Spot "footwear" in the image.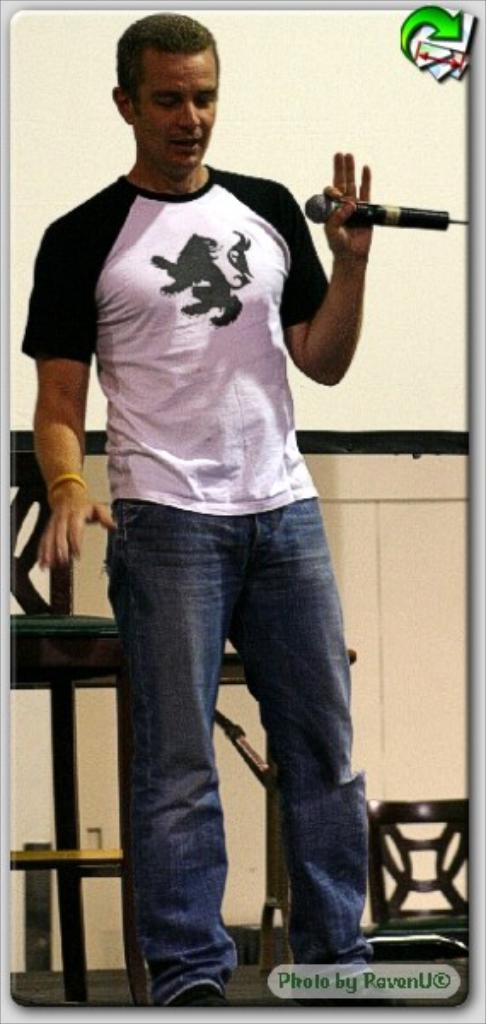
"footwear" found at select_region(153, 980, 235, 1014).
